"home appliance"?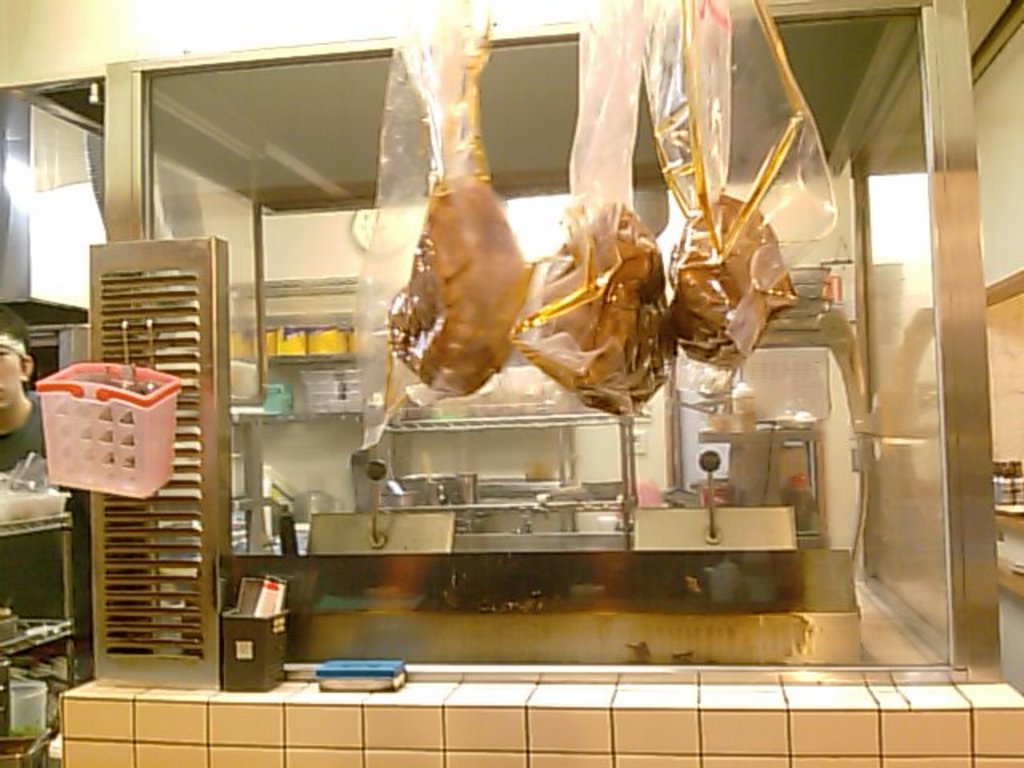
l=658, t=256, r=882, b=586
